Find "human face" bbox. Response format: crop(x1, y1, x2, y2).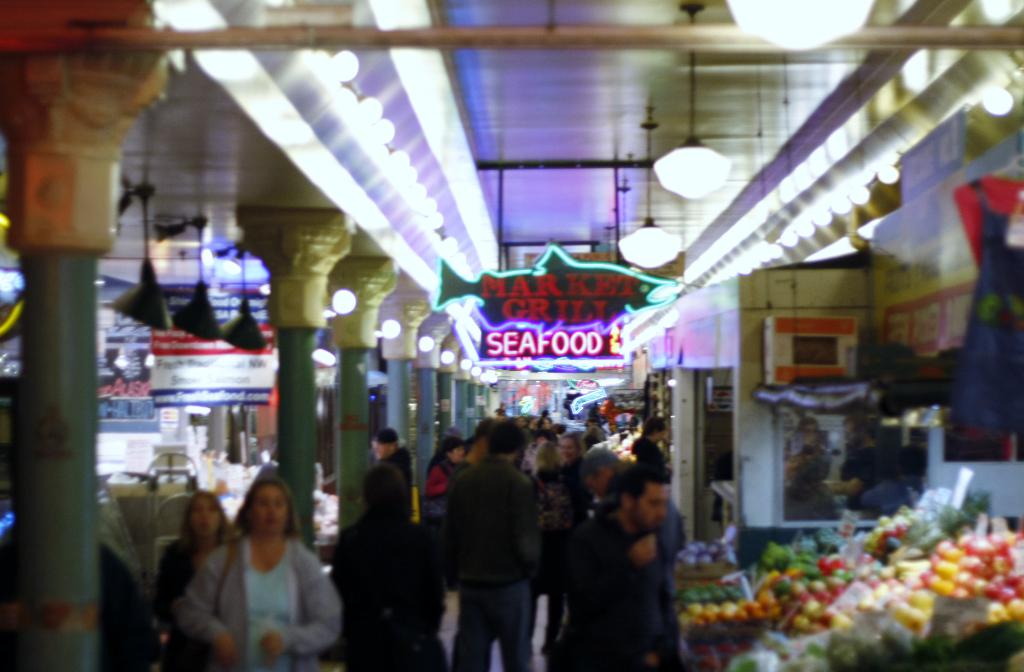
crop(635, 477, 670, 534).
